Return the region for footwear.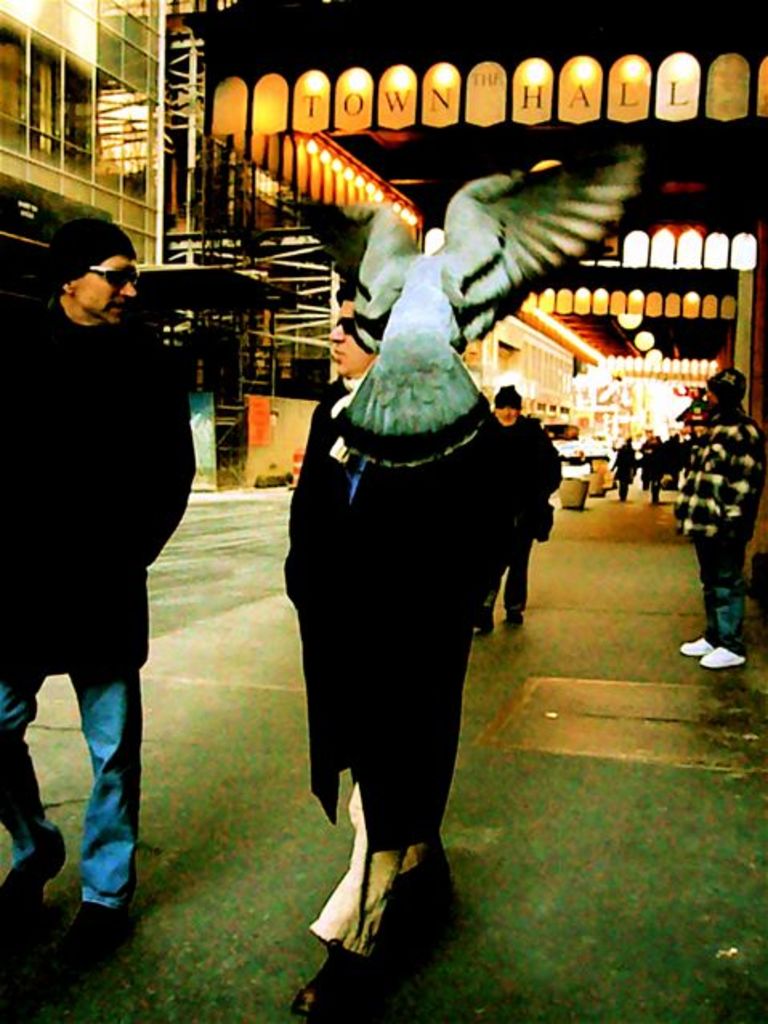
699/644/742/670.
